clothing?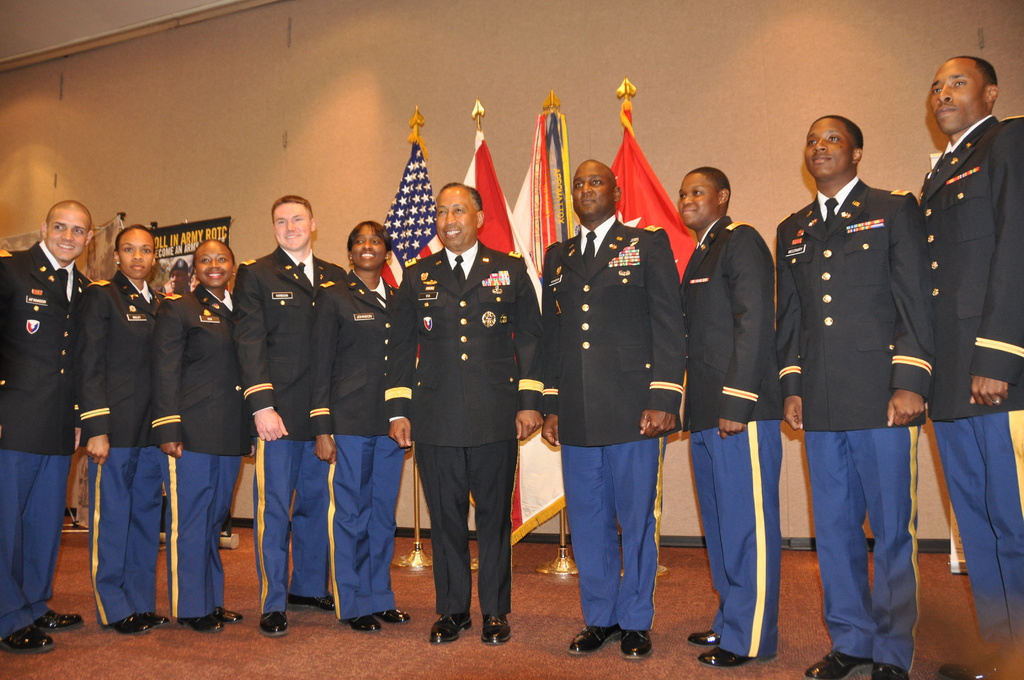
(left=921, top=109, right=1023, bottom=644)
